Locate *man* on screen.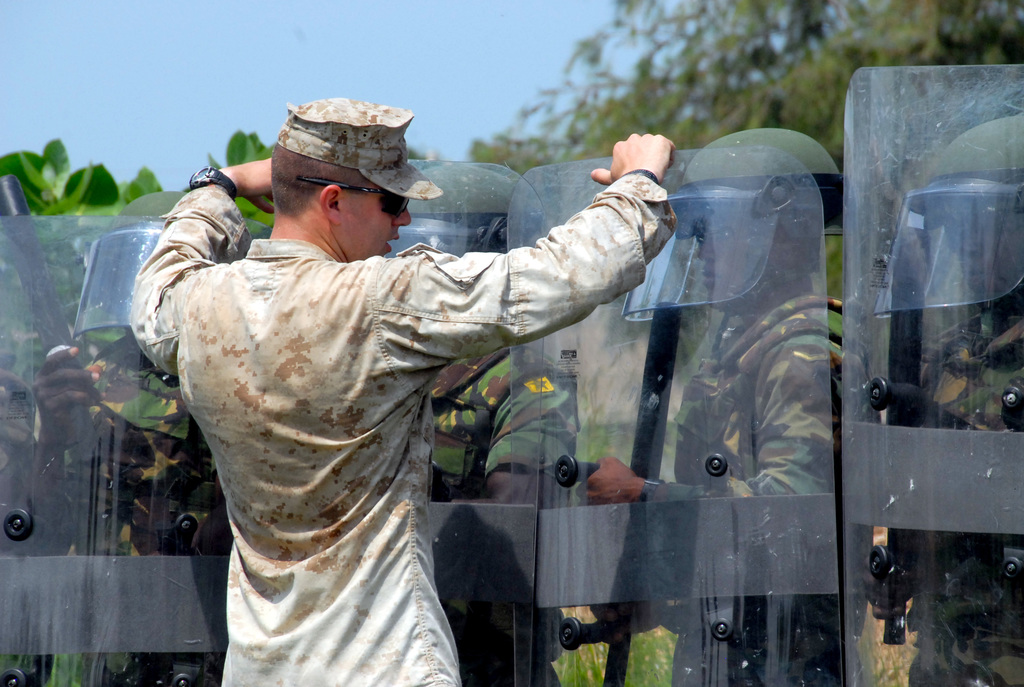
On screen at left=869, top=116, right=1023, bottom=686.
